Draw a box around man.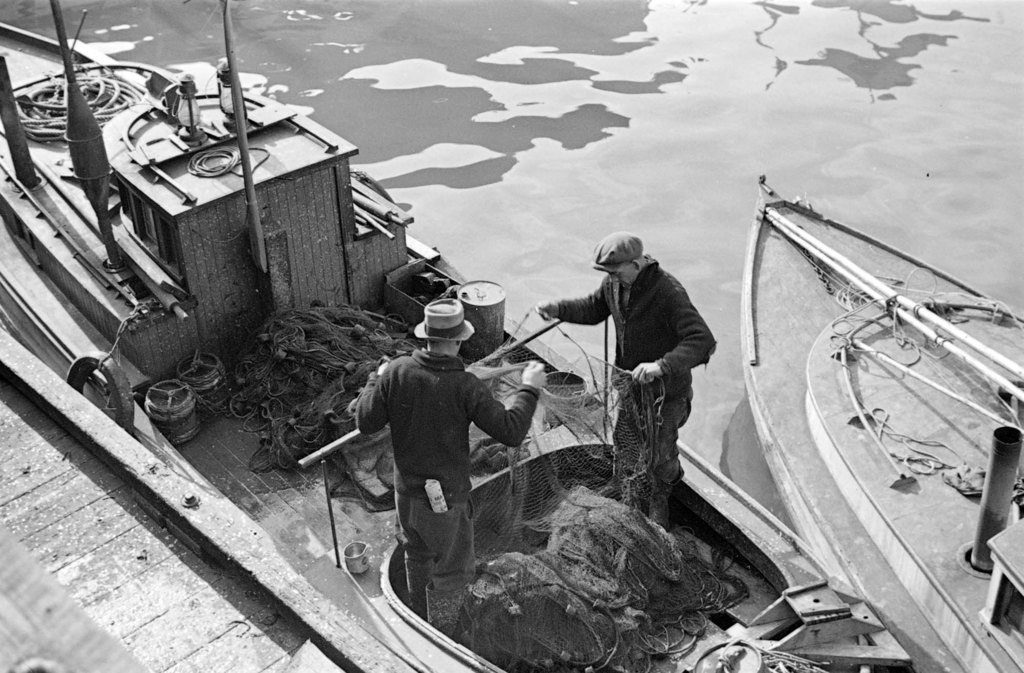
[533, 230, 724, 530].
